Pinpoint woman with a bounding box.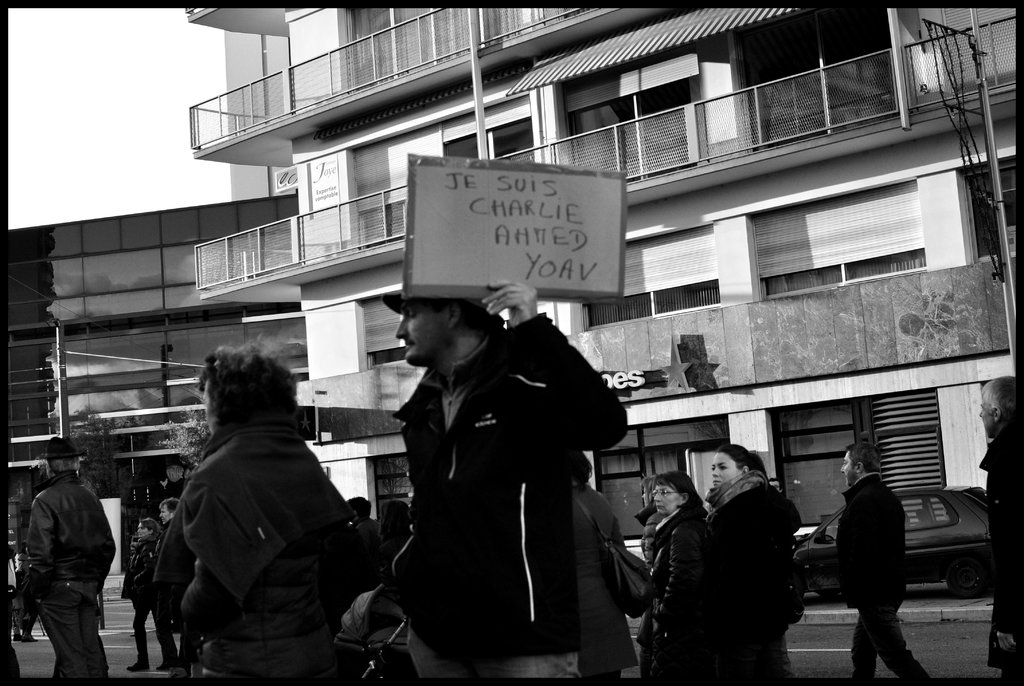
bbox=[132, 338, 371, 685].
